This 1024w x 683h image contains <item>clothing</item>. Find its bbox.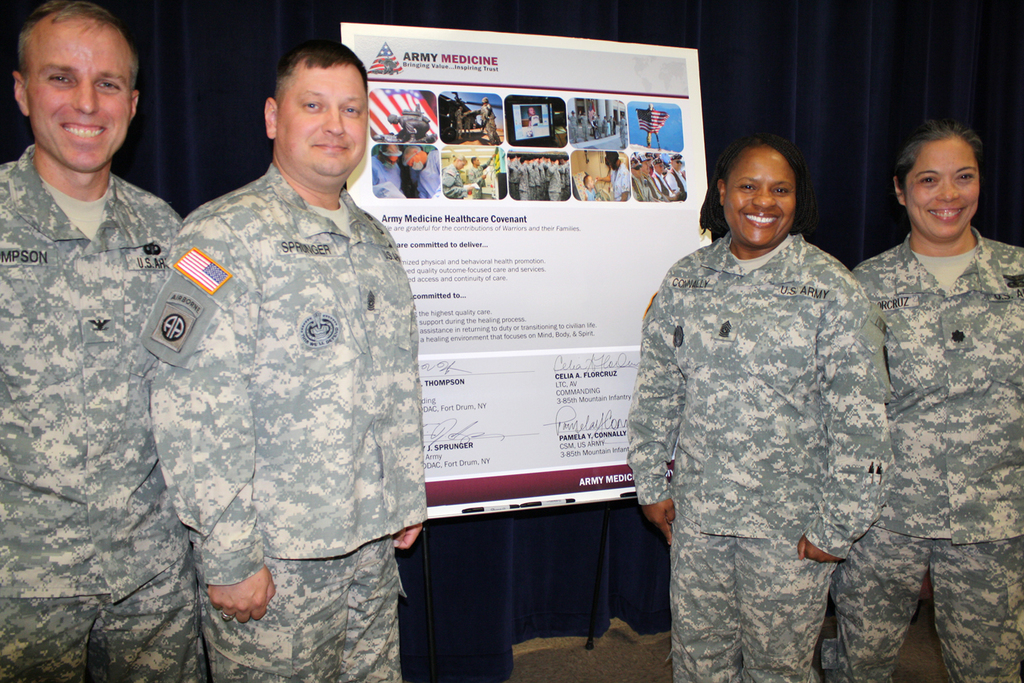
[x1=143, y1=162, x2=433, y2=682].
